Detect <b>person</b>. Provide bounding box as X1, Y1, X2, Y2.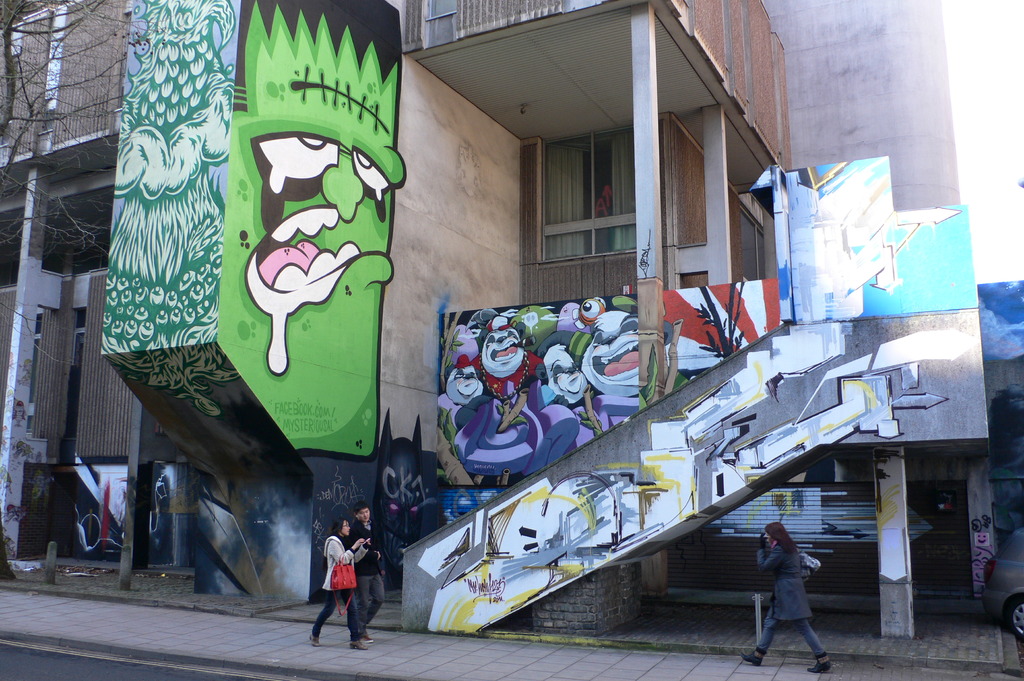
740, 519, 832, 674.
